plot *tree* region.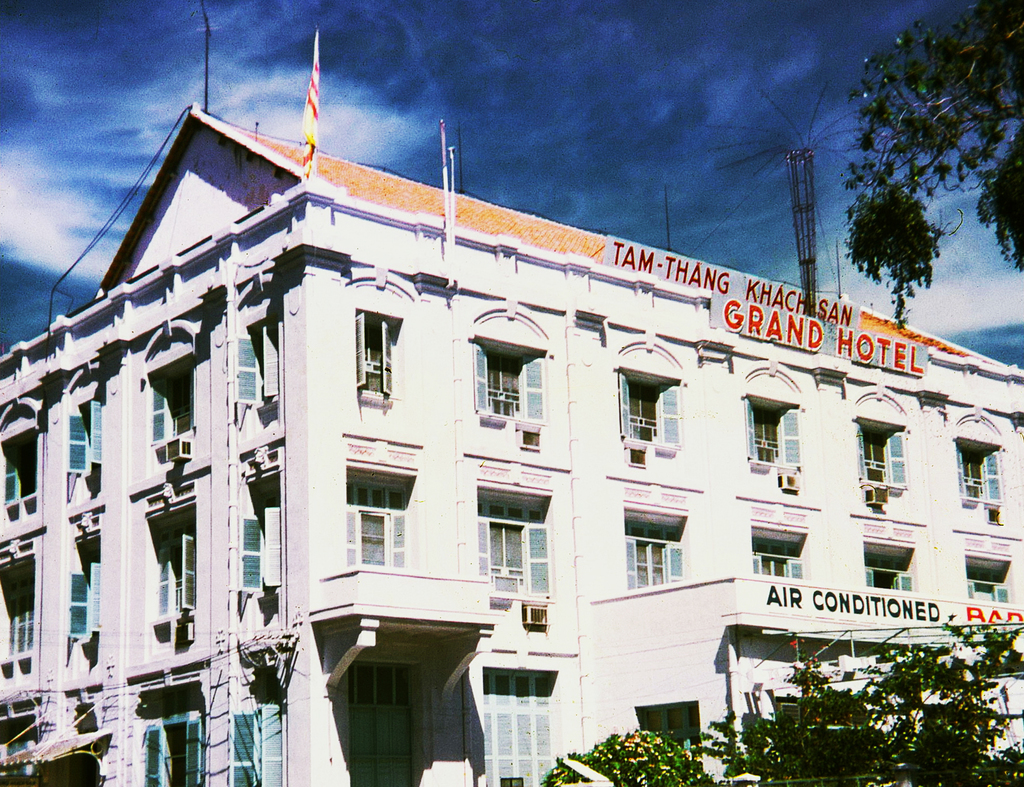
Plotted at locate(730, 612, 1023, 786).
